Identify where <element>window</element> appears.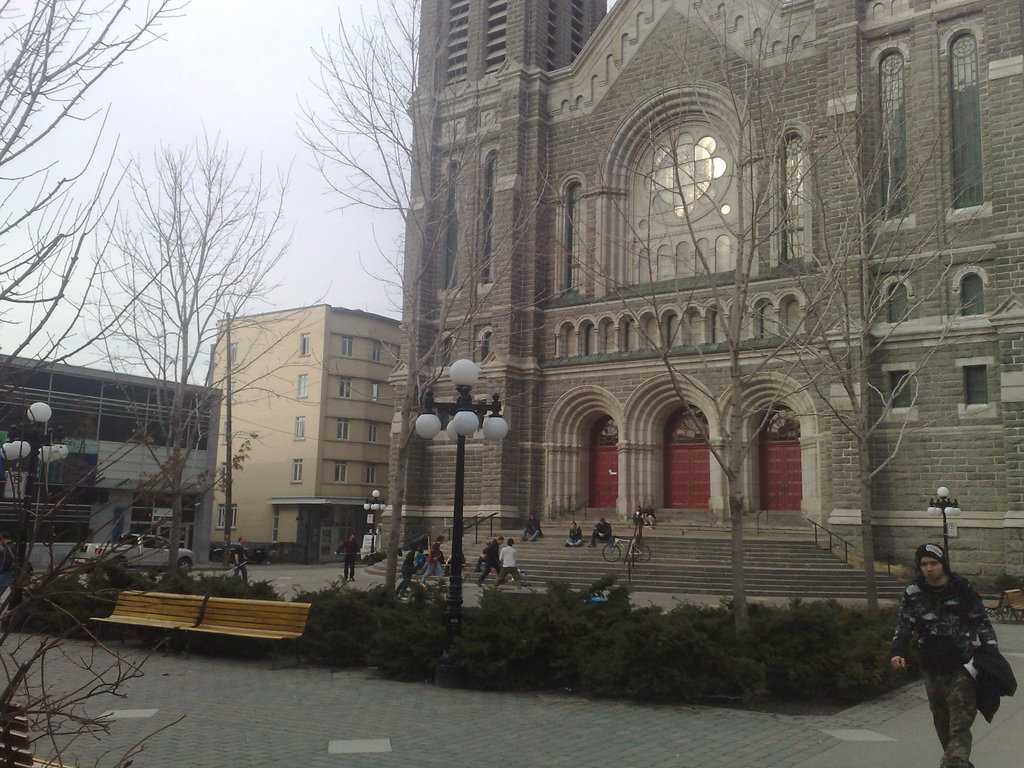
Appears at (left=298, top=333, right=311, bottom=355).
